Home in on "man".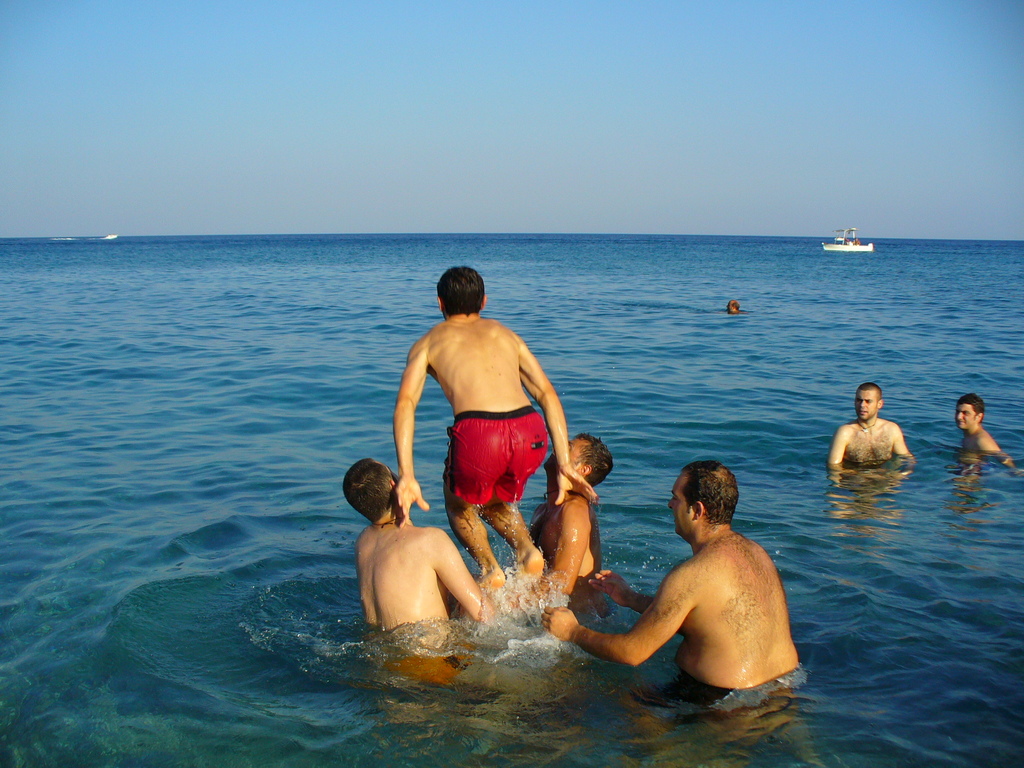
Homed in at [953, 394, 1004, 464].
